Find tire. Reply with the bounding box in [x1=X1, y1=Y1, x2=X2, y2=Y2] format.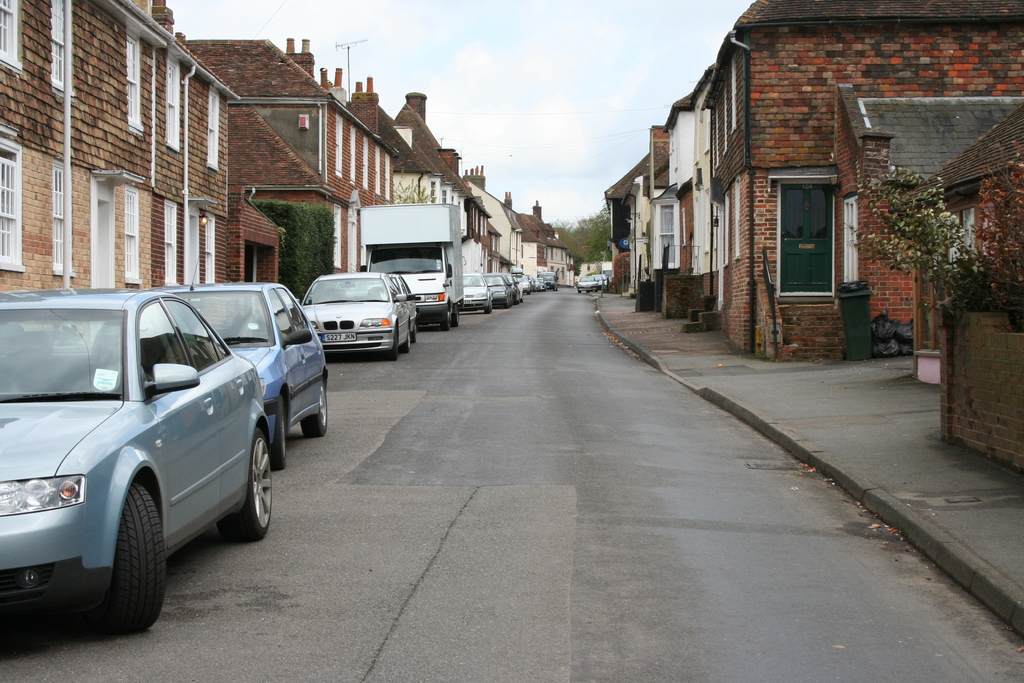
[x1=388, y1=319, x2=398, y2=363].
